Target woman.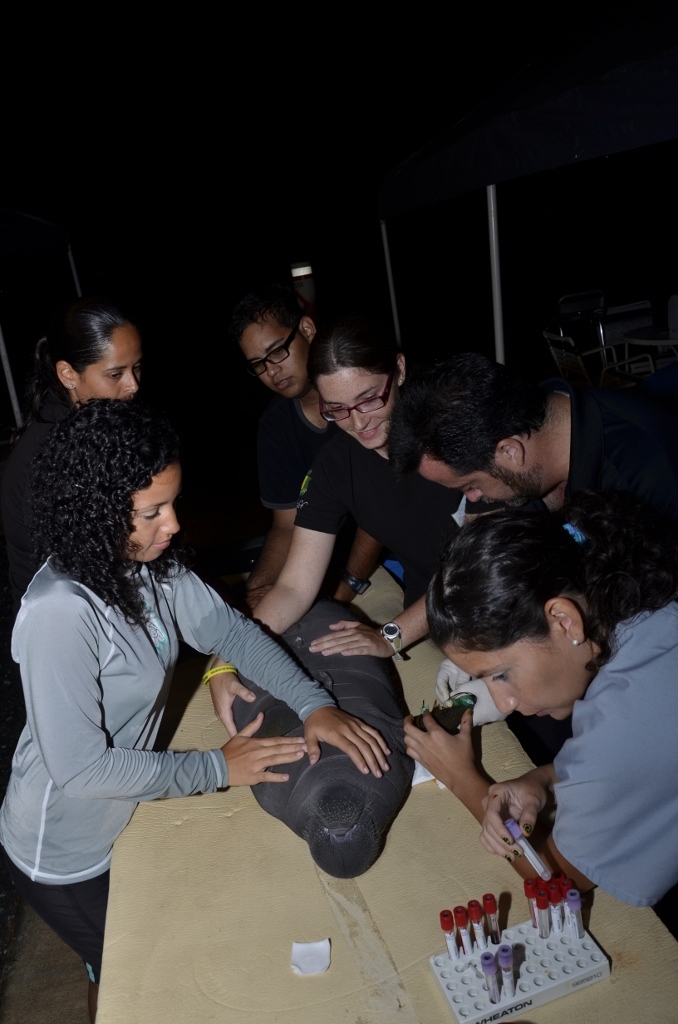
Target region: [x1=397, y1=499, x2=677, y2=913].
